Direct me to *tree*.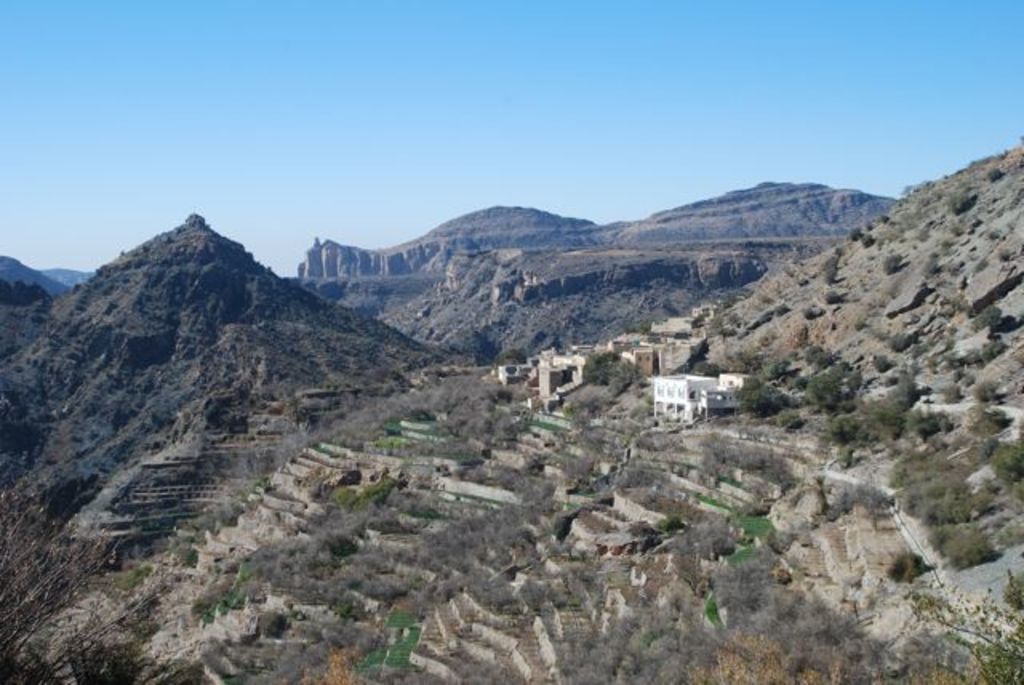
Direction: <bbox>0, 391, 205, 683</bbox>.
